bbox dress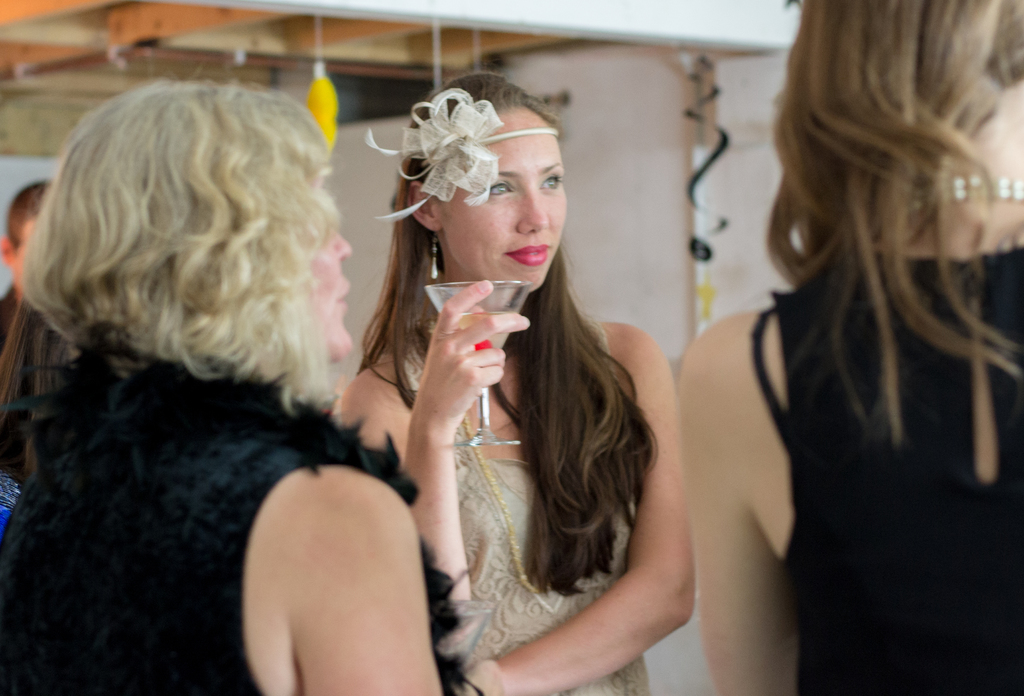
<region>0, 421, 337, 695</region>
